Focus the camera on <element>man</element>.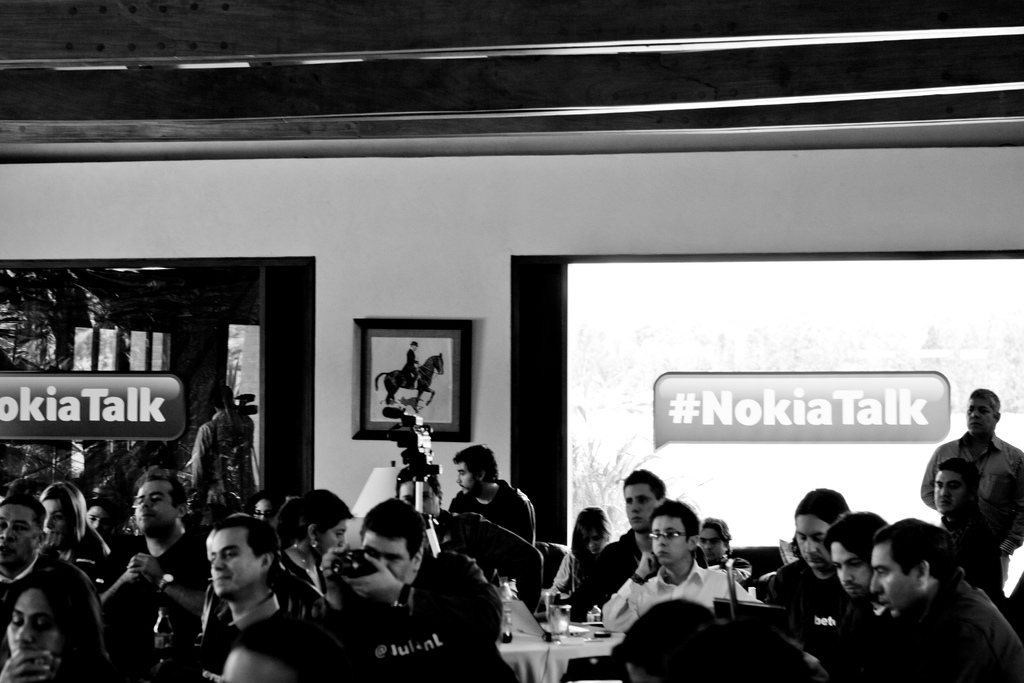
Focus region: <box>450,445,540,549</box>.
